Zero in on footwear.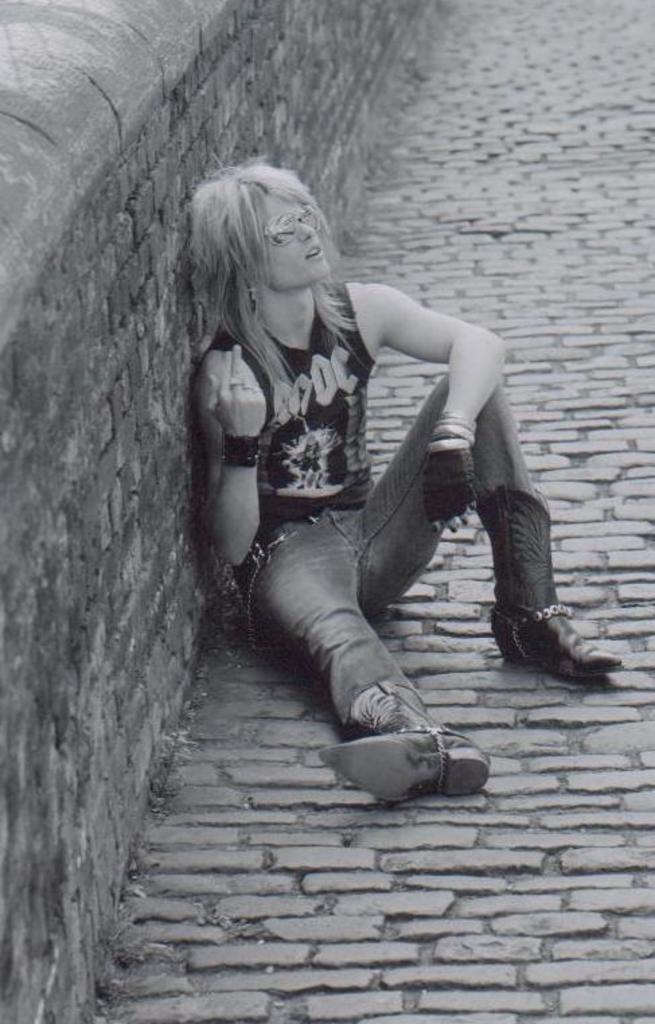
Zeroed in: 321, 677, 490, 811.
